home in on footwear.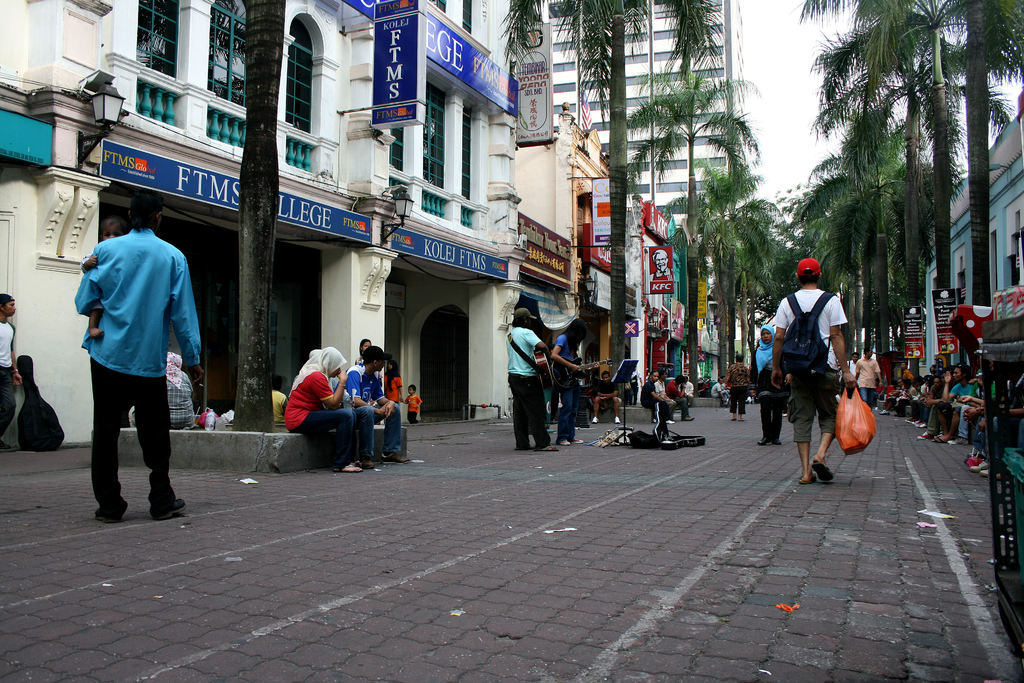
Homed in at [513, 445, 531, 452].
